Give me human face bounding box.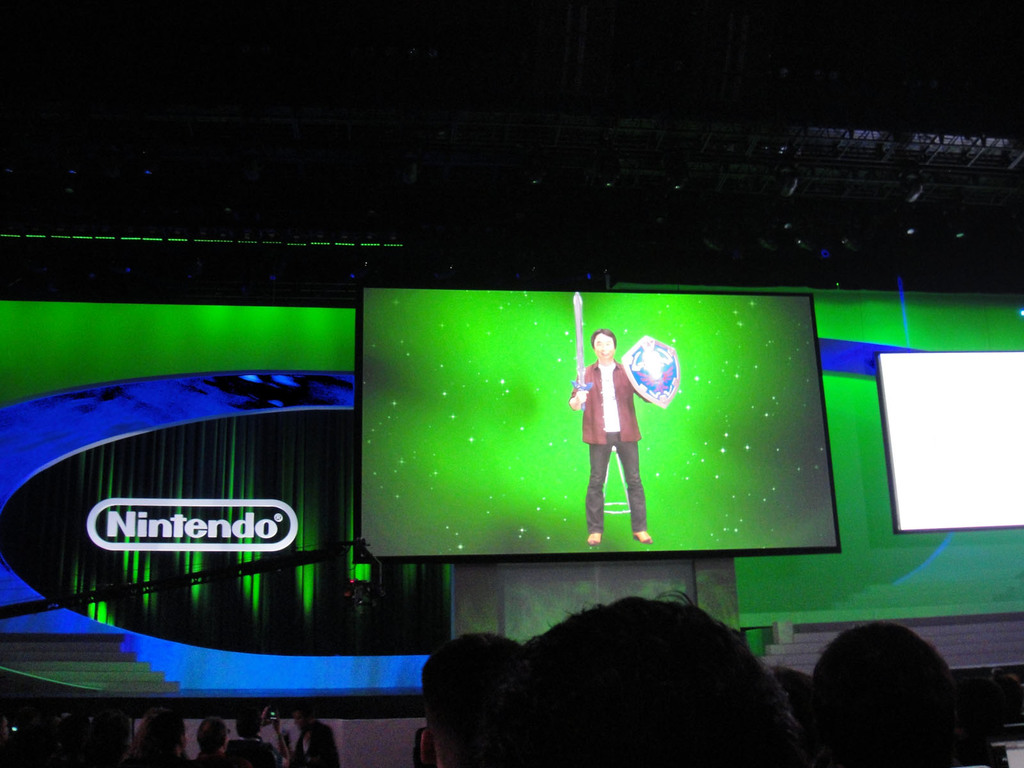
592:331:618:357.
